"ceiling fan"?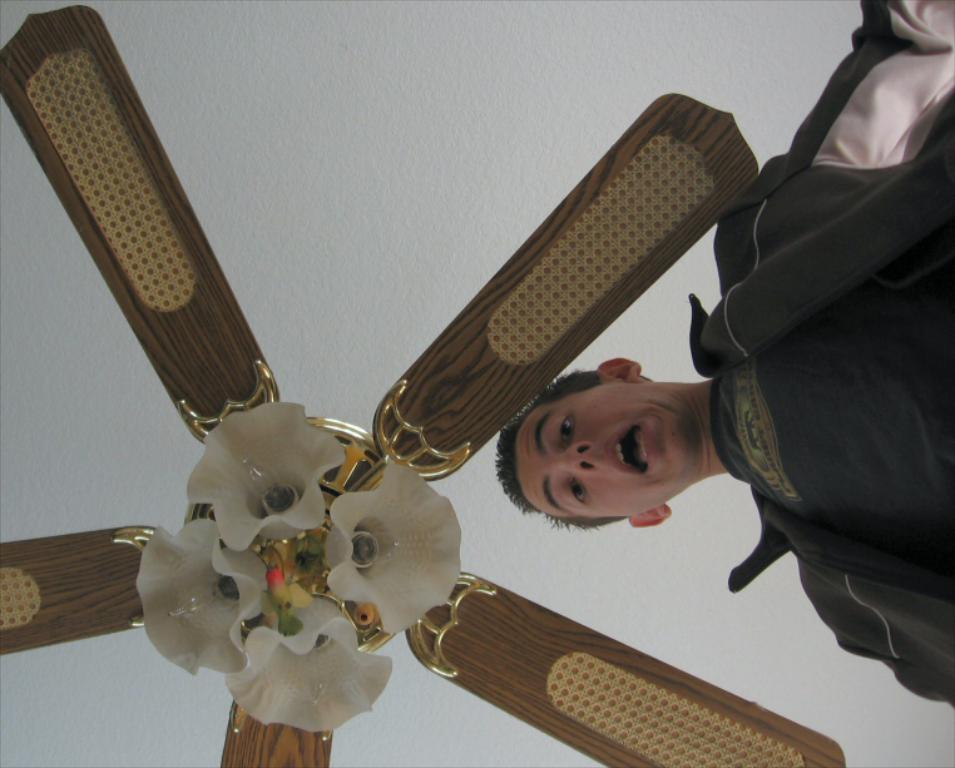
[0, 3, 847, 767]
